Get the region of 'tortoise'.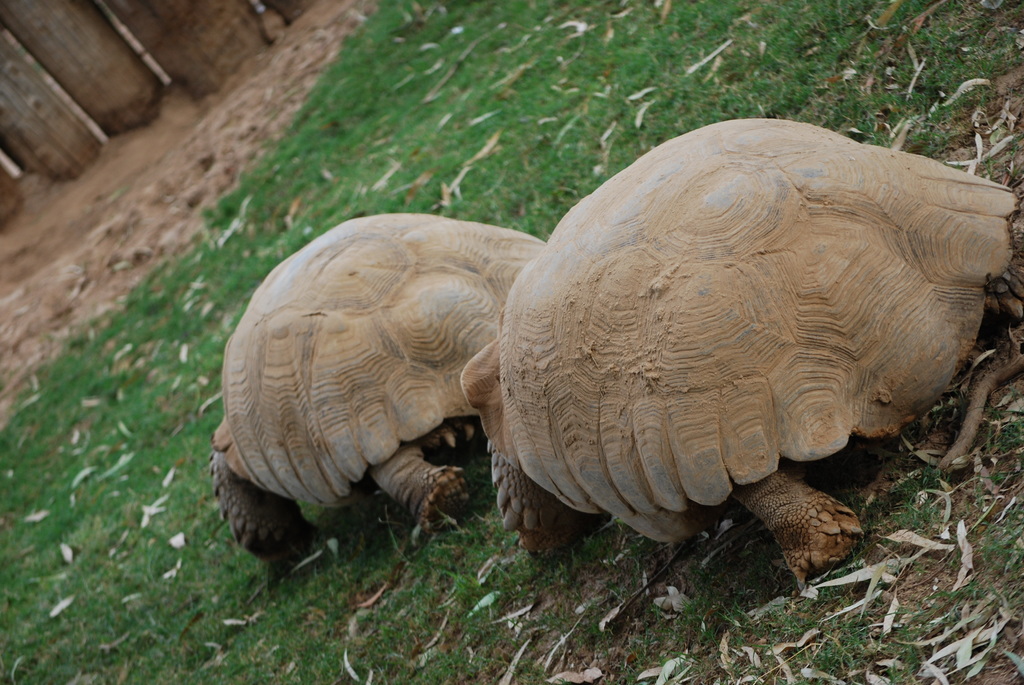
x1=198, y1=209, x2=547, y2=585.
